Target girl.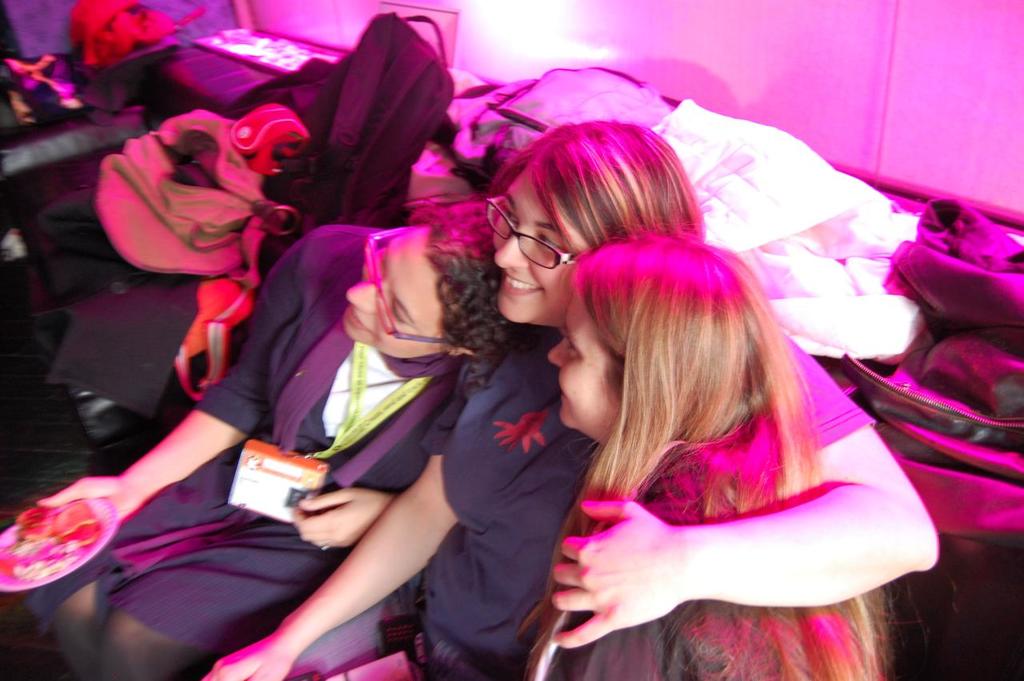
Target region: BBox(201, 114, 938, 680).
